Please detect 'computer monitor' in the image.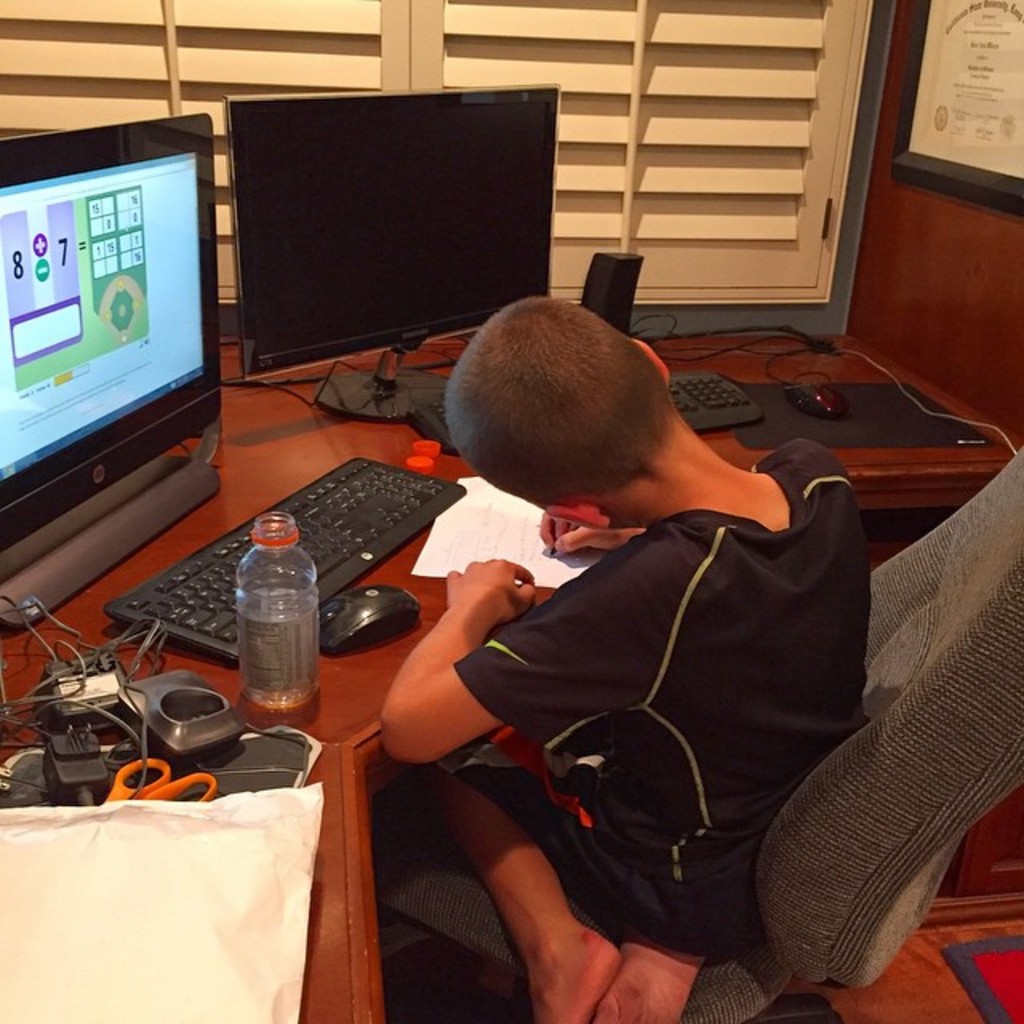
186:85:549:400.
